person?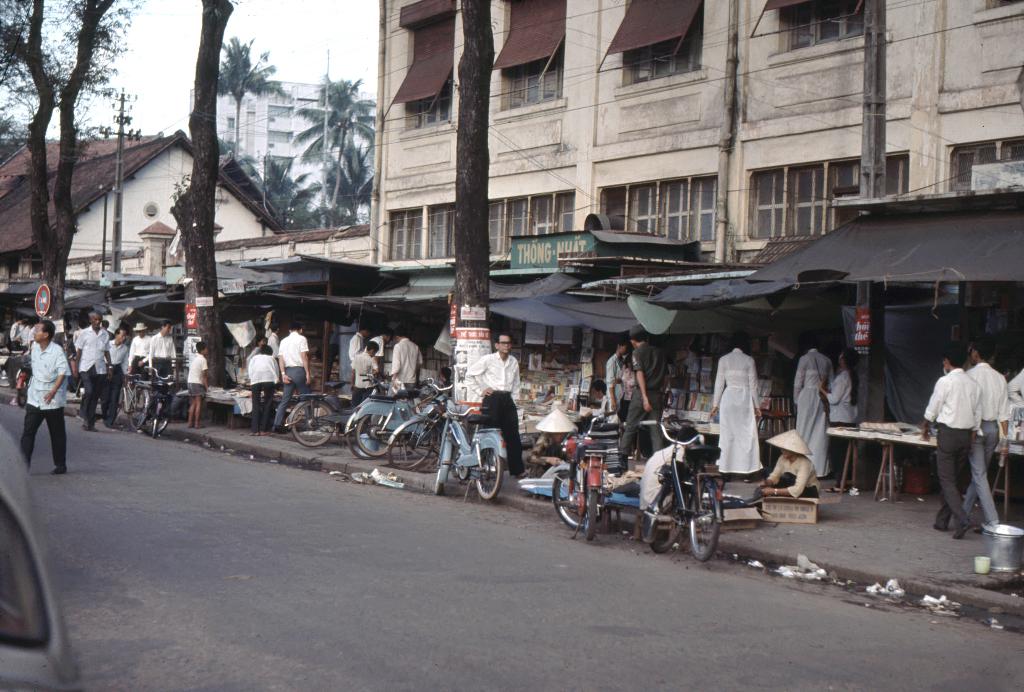
left=764, top=428, right=819, bottom=501
